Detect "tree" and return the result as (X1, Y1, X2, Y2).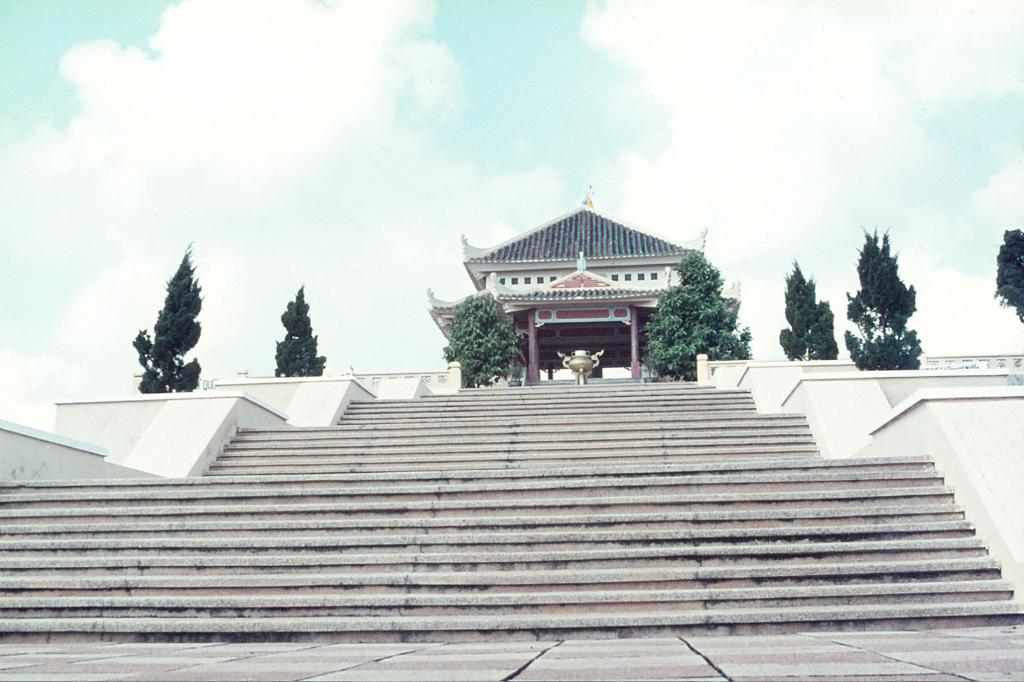
(645, 245, 751, 377).
